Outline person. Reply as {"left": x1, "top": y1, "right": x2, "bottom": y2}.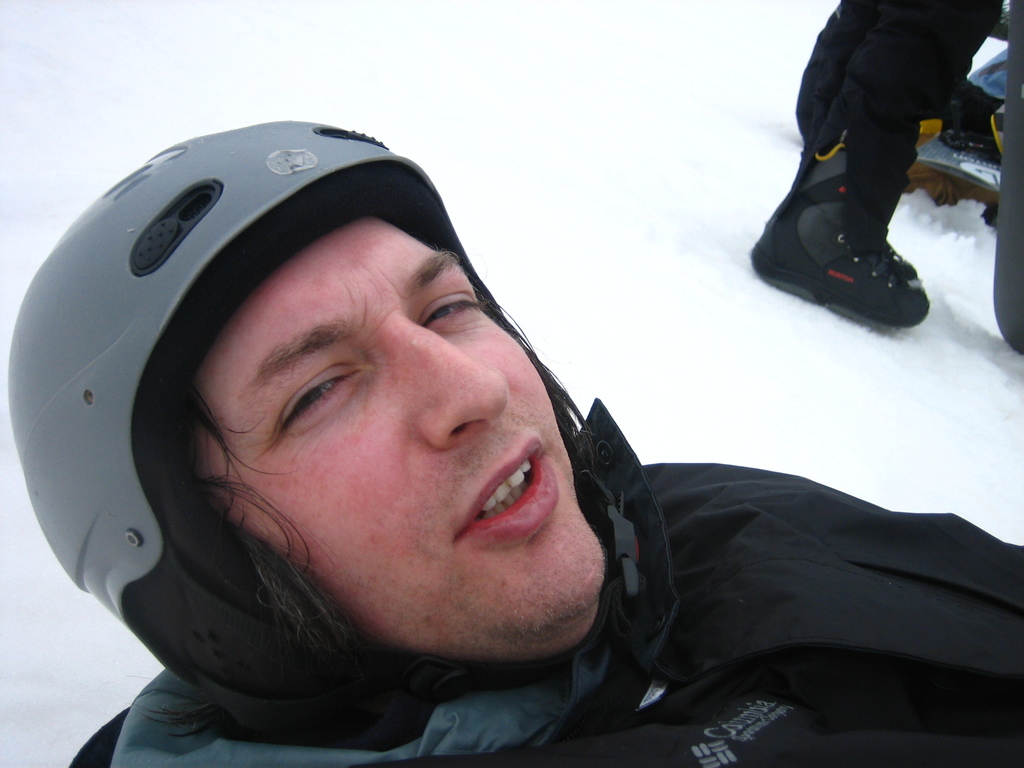
{"left": 9, "top": 121, "right": 1023, "bottom": 767}.
